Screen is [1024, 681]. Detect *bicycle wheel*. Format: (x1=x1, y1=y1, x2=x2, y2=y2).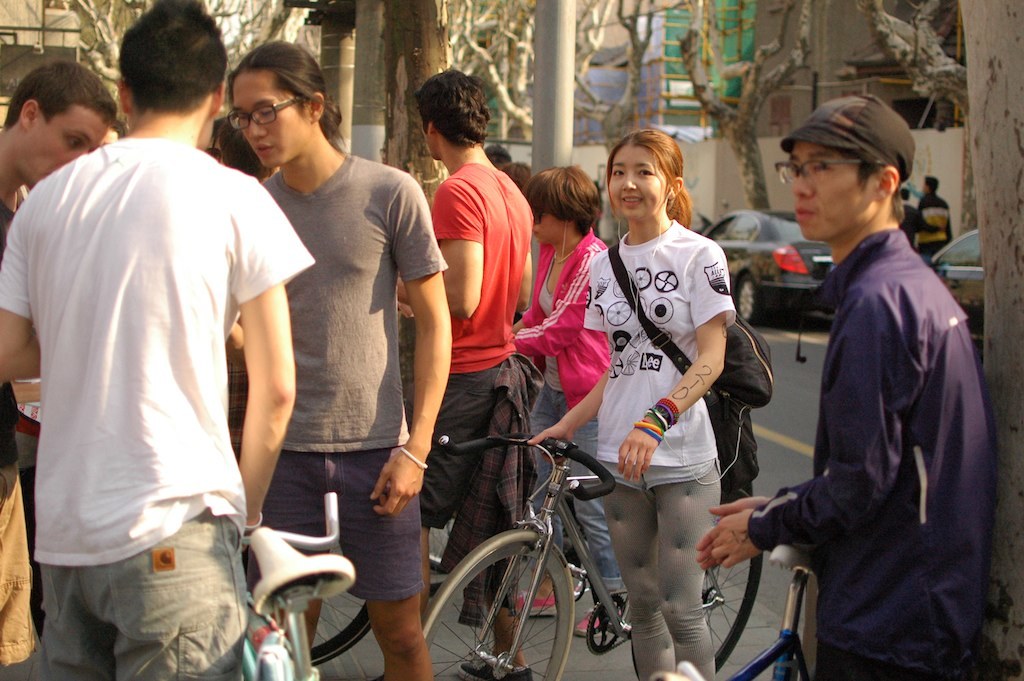
(x1=426, y1=511, x2=460, y2=573).
